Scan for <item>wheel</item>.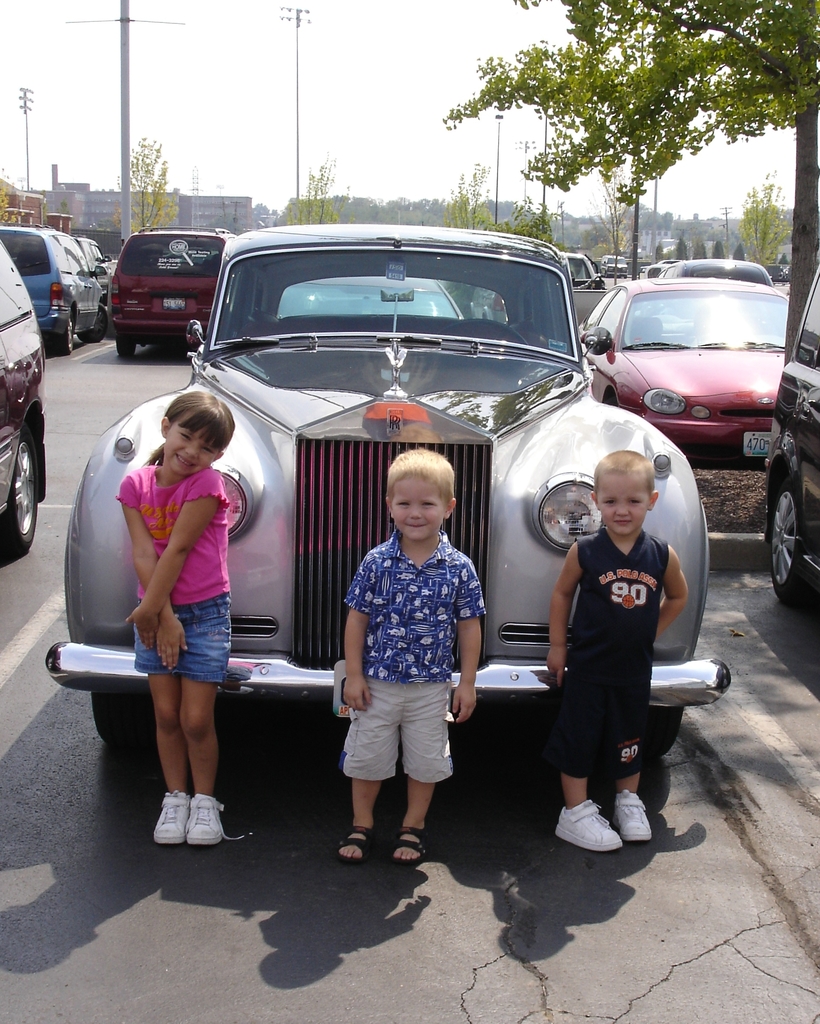
Scan result: [x1=767, y1=477, x2=819, y2=615].
